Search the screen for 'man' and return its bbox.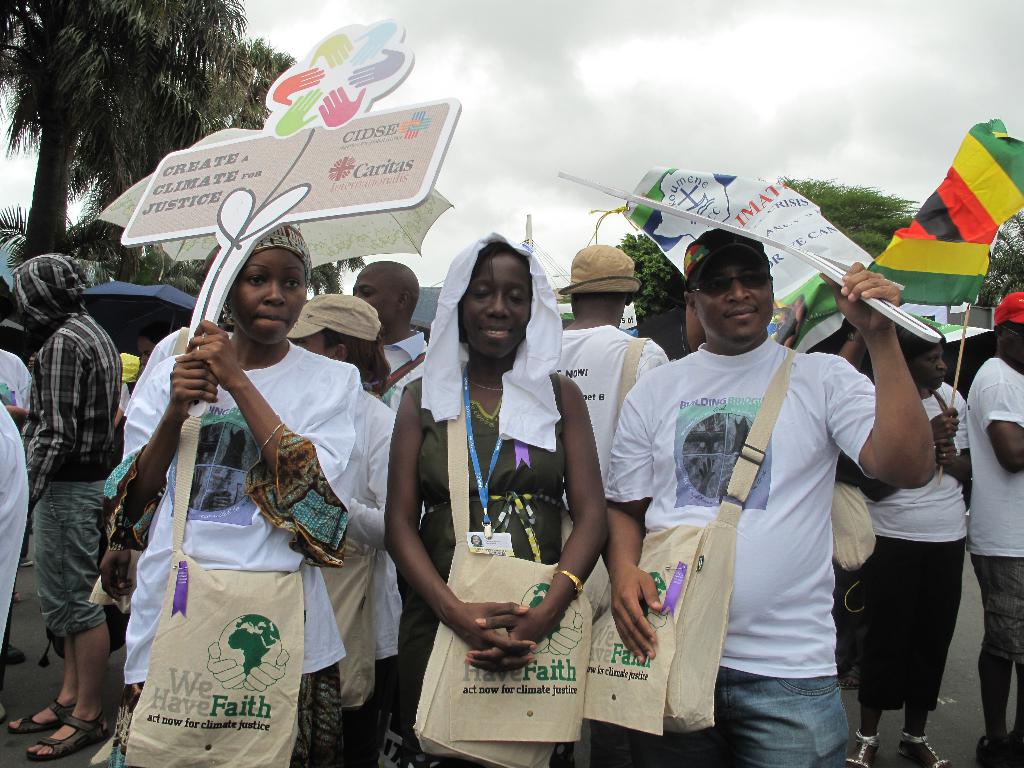
Found: crop(554, 241, 670, 518).
